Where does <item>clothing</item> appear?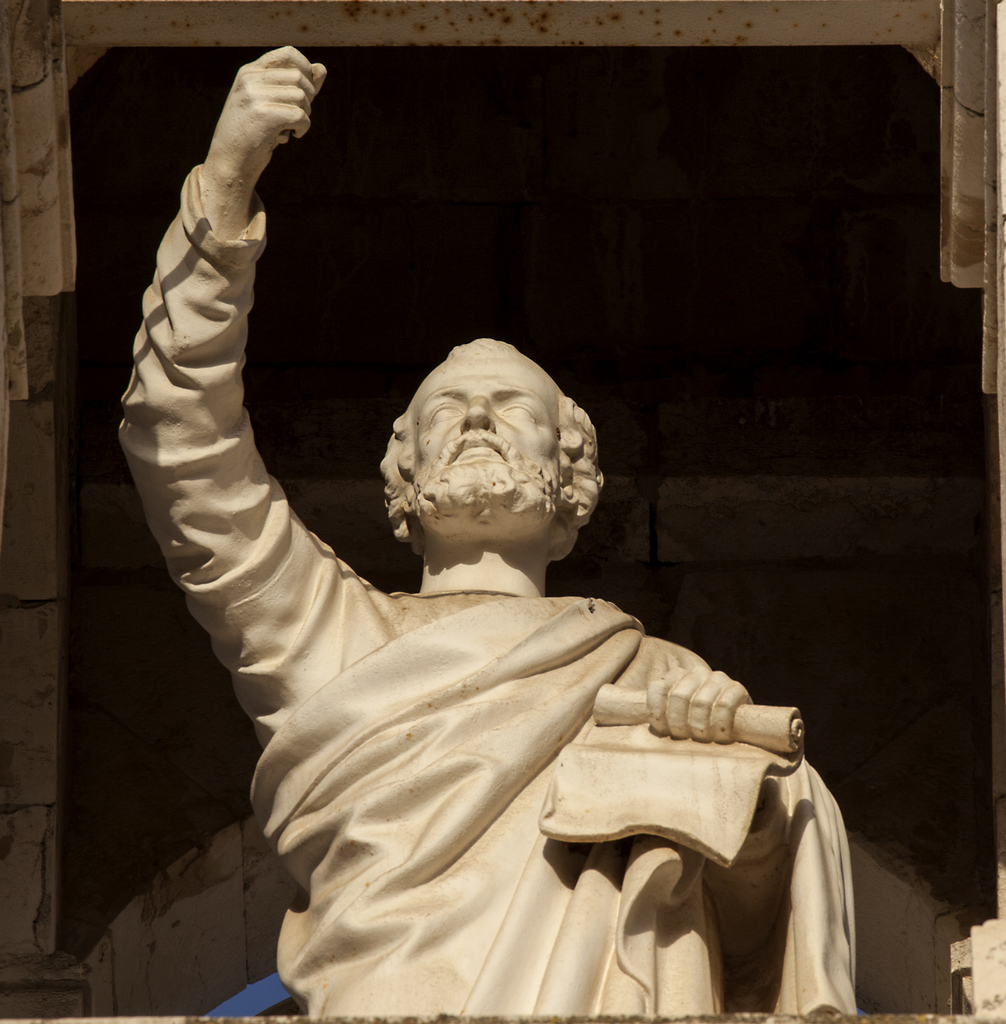
Appears at <bbox>157, 267, 824, 984</bbox>.
